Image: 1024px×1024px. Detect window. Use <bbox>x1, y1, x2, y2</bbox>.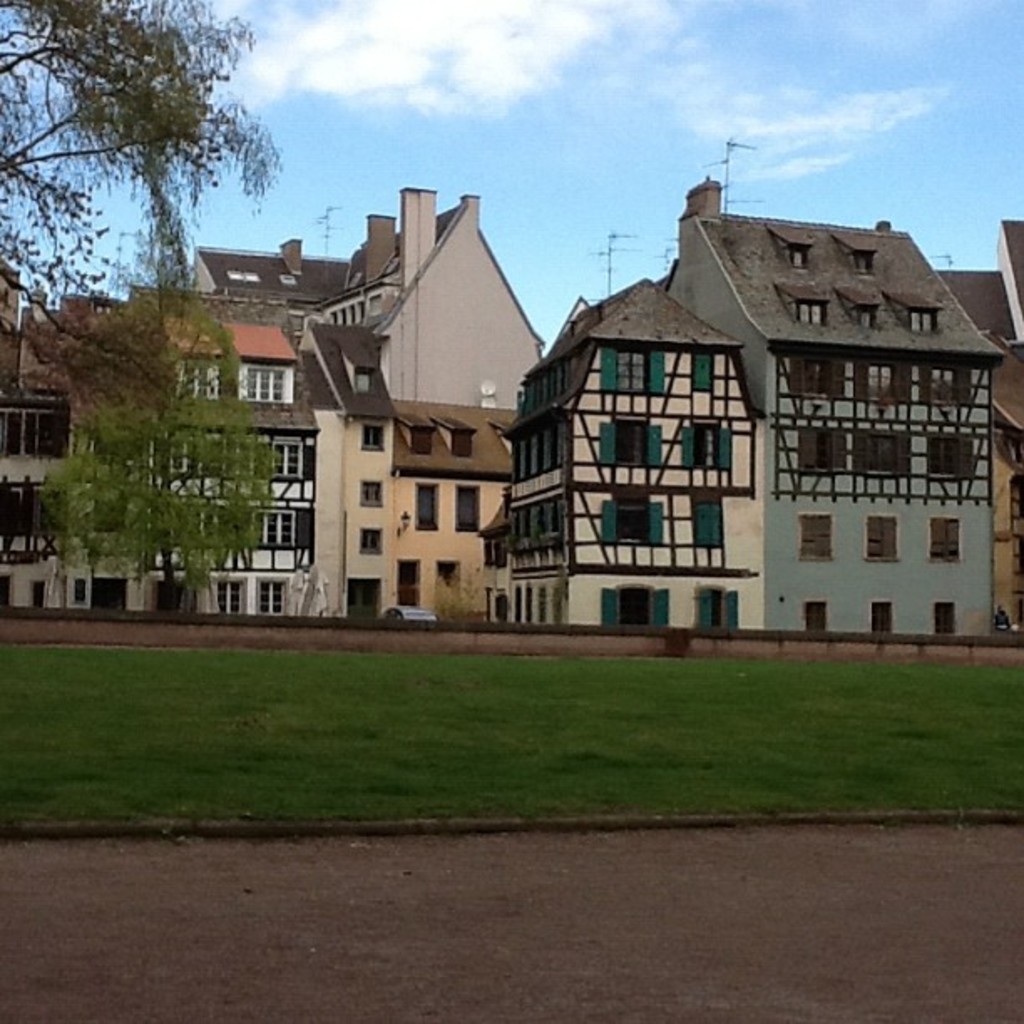
<bbox>398, 561, 418, 606</bbox>.
